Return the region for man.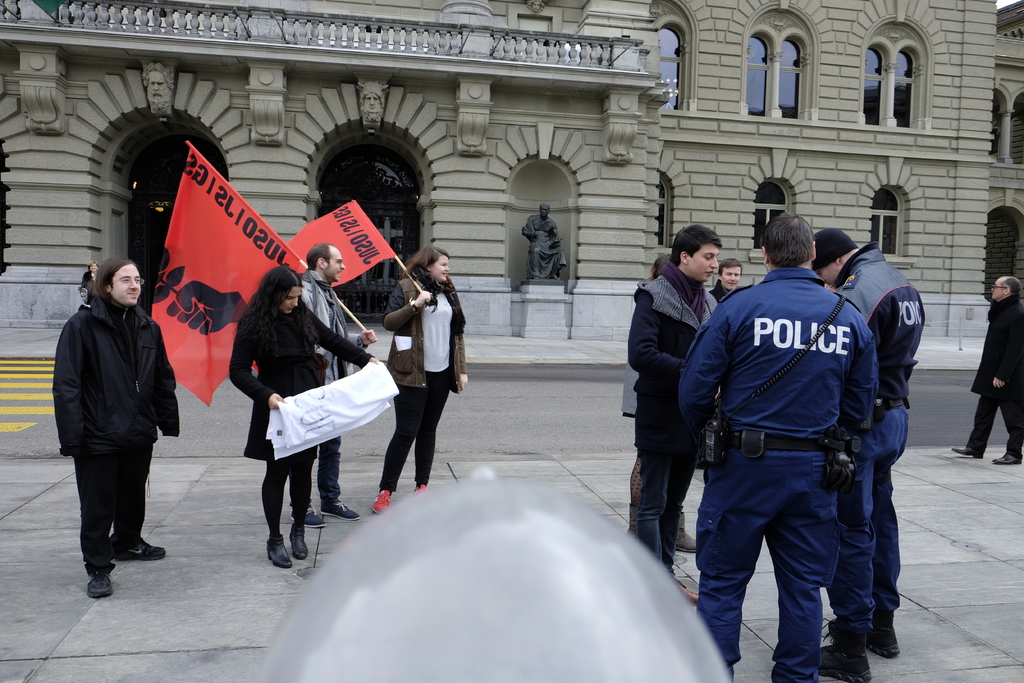
region(289, 238, 378, 531).
